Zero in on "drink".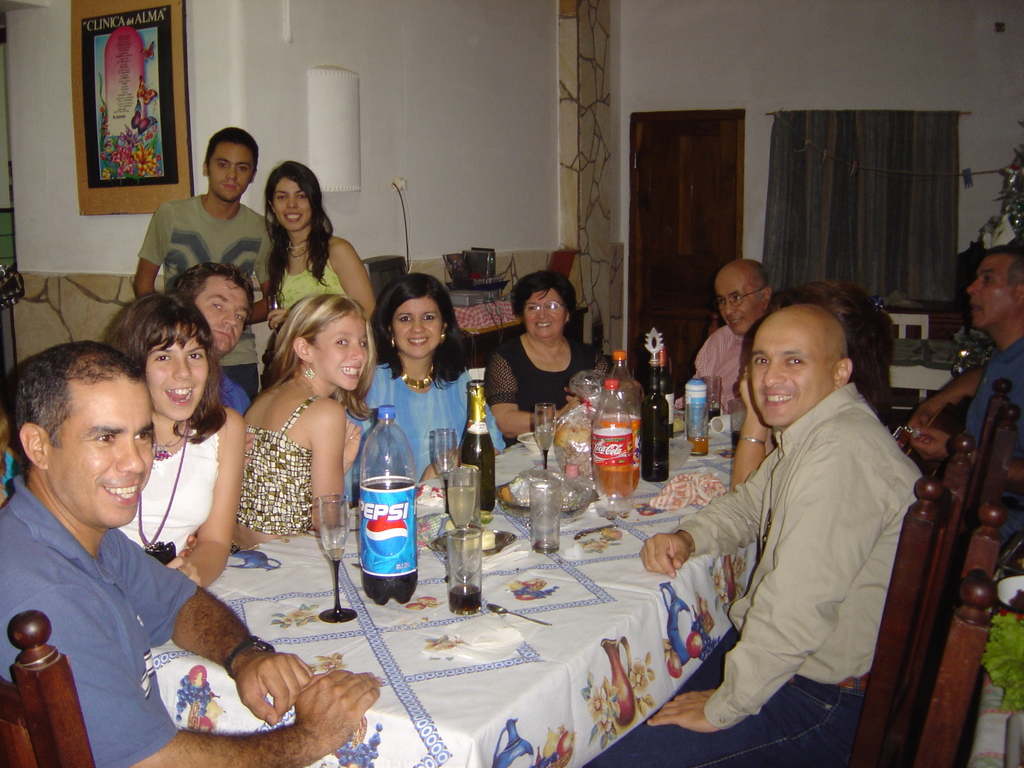
Zeroed in: <bbox>358, 471, 417, 608</bbox>.
